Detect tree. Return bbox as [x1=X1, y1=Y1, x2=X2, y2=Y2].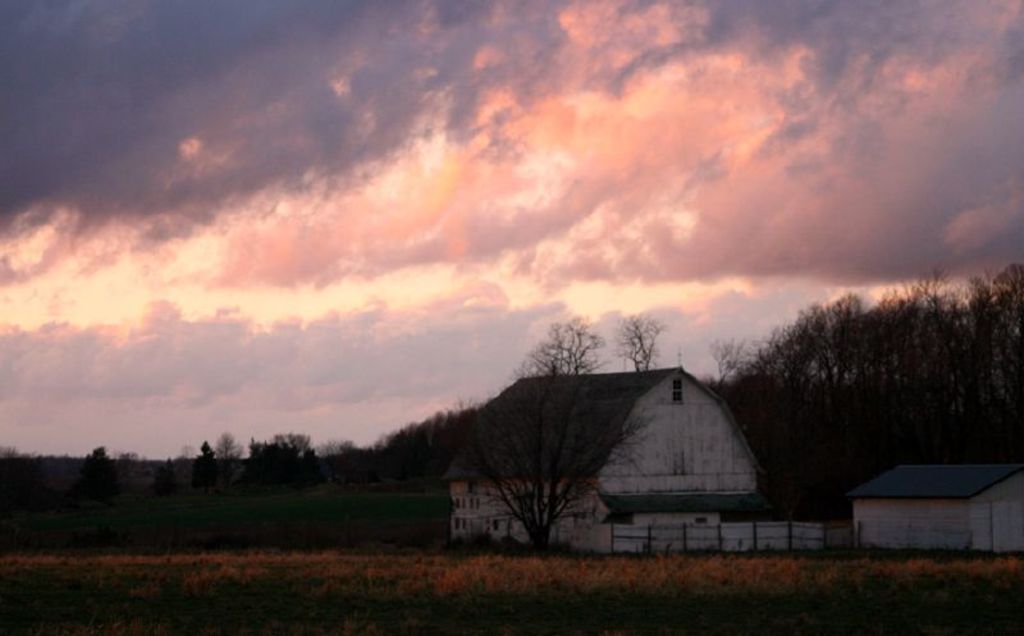
[x1=466, y1=325, x2=660, y2=559].
